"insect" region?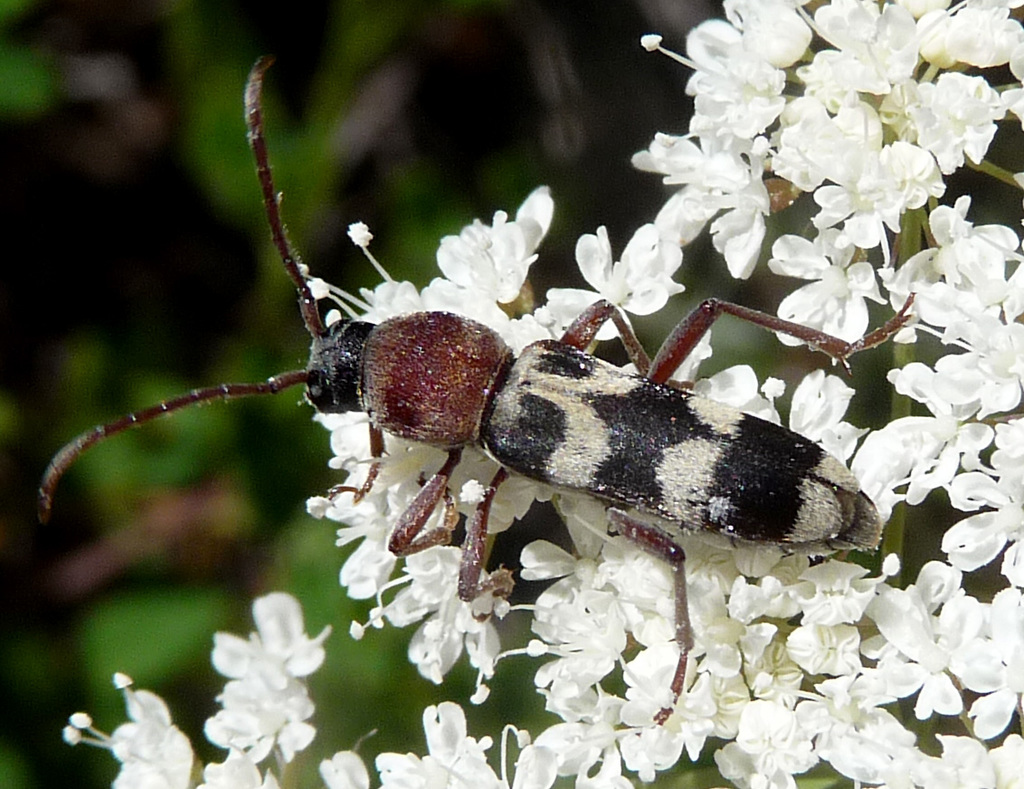
bbox=(33, 56, 922, 731)
